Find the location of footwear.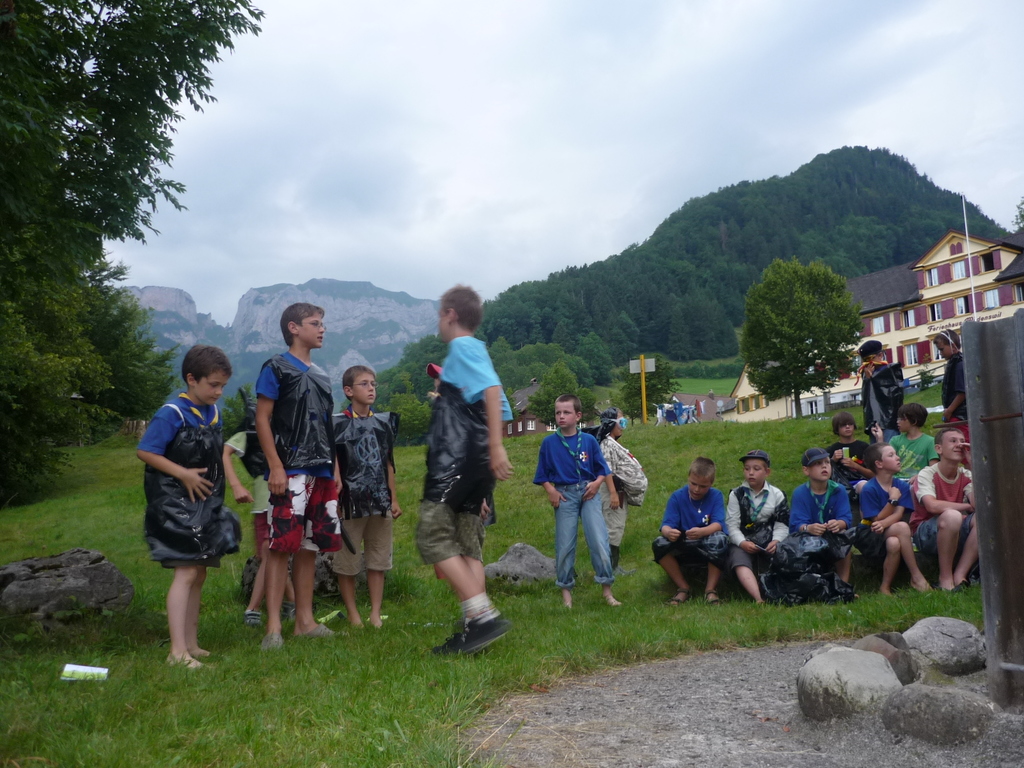
Location: BBox(167, 655, 211, 673).
